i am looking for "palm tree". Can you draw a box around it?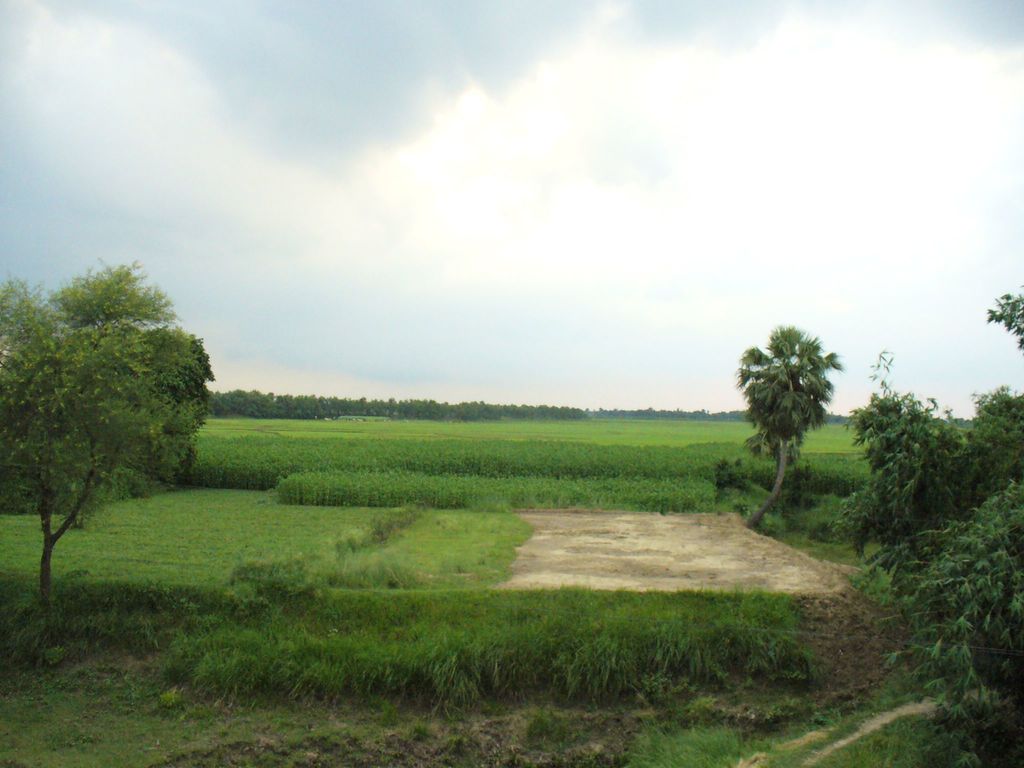
Sure, the bounding box is {"left": 736, "top": 315, "right": 846, "bottom": 527}.
